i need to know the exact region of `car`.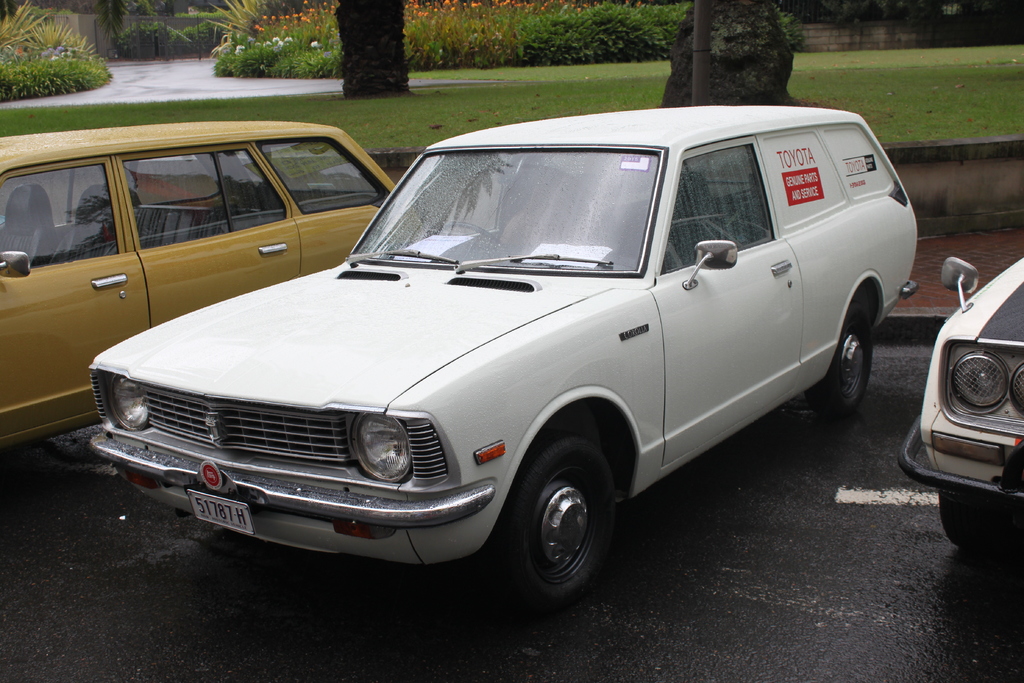
Region: 899, 256, 1023, 555.
